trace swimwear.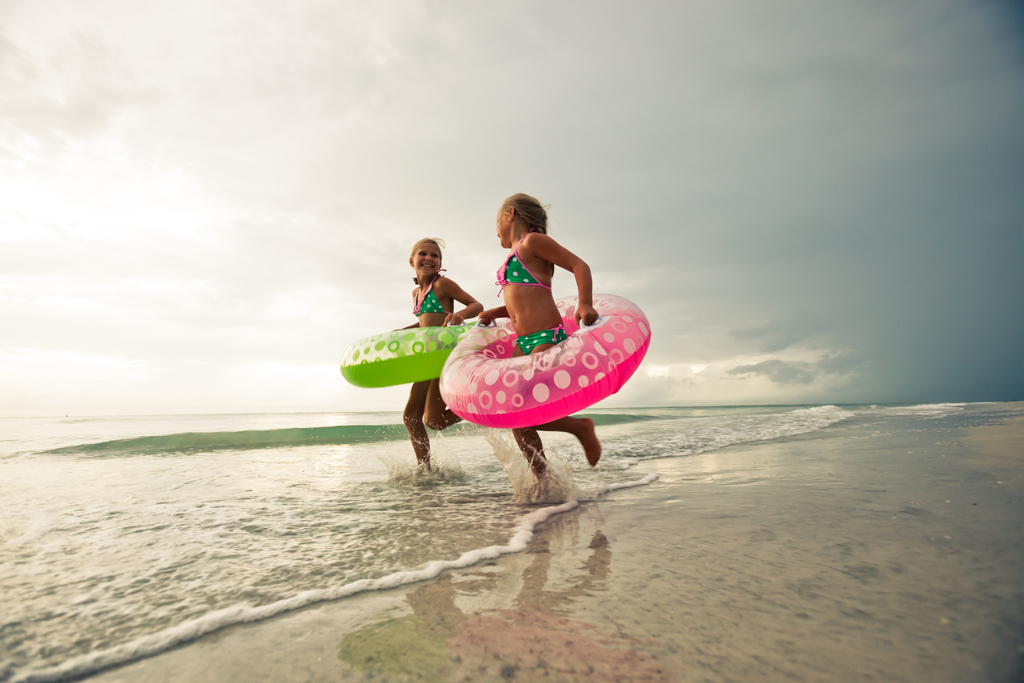
Traced to select_region(513, 327, 568, 357).
